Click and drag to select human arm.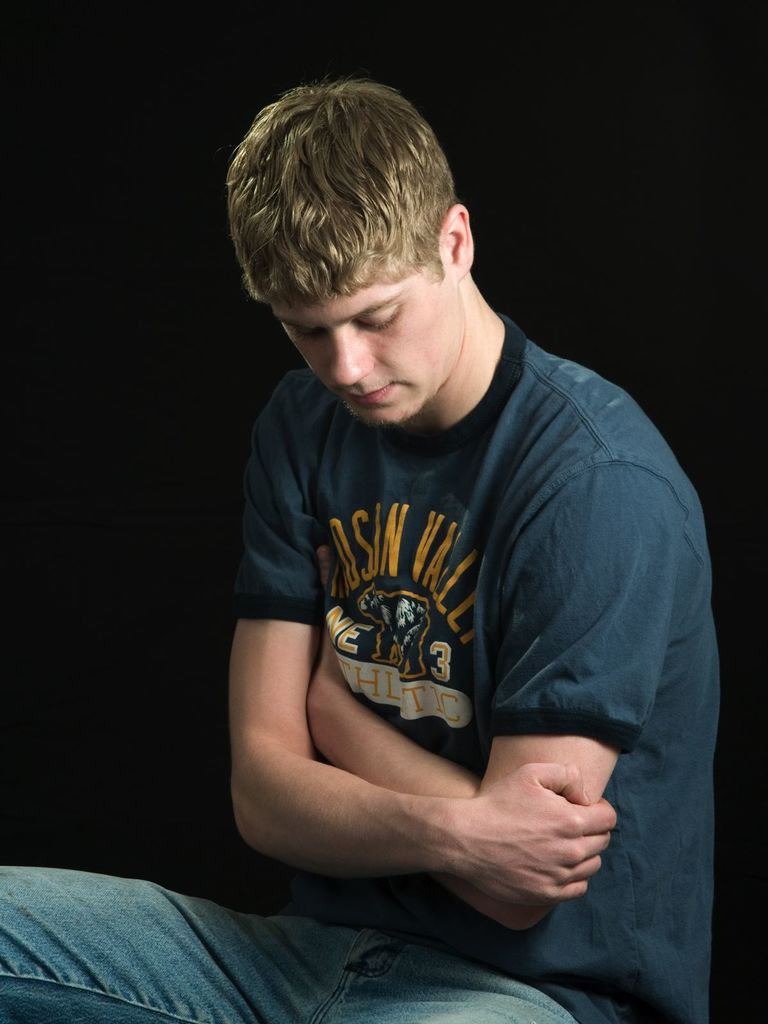
Selection: <region>298, 403, 670, 907</region>.
